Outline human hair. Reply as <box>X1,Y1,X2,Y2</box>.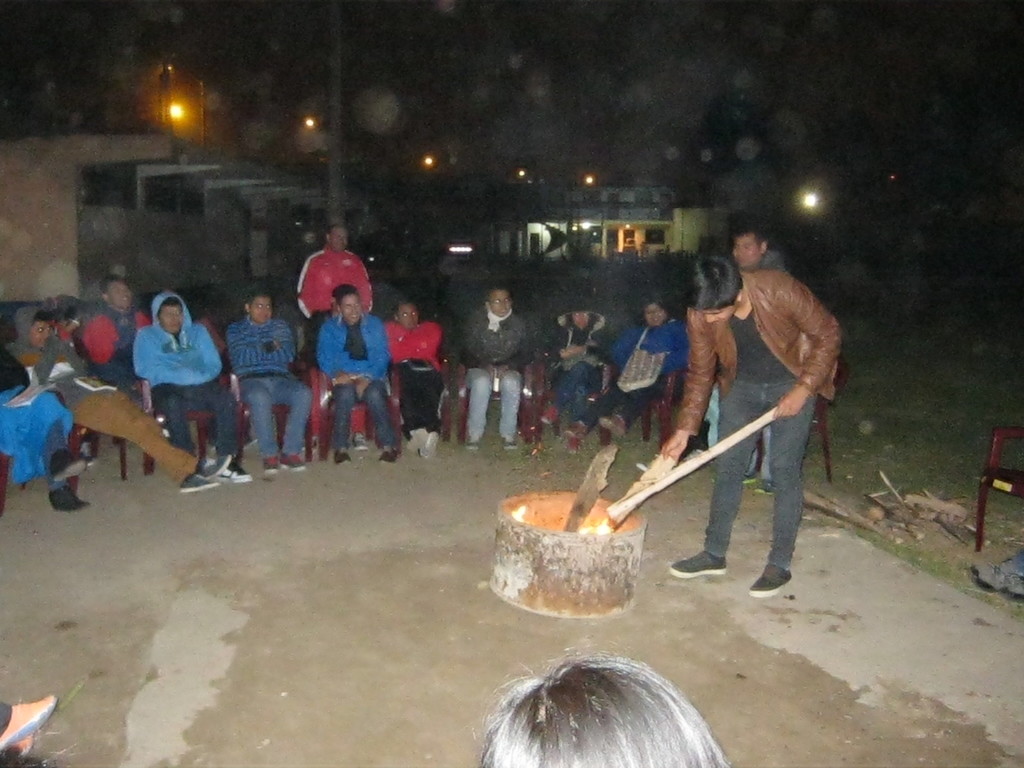
<box>737,220,761,240</box>.
